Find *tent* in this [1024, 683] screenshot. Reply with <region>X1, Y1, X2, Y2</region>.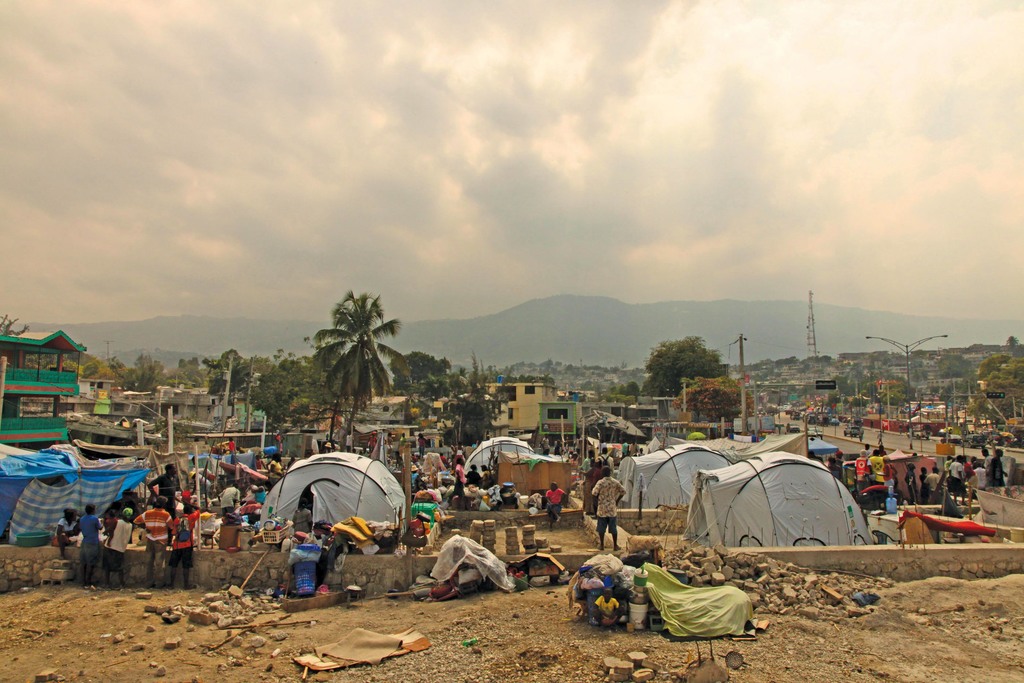
<region>603, 434, 724, 500</region>.
